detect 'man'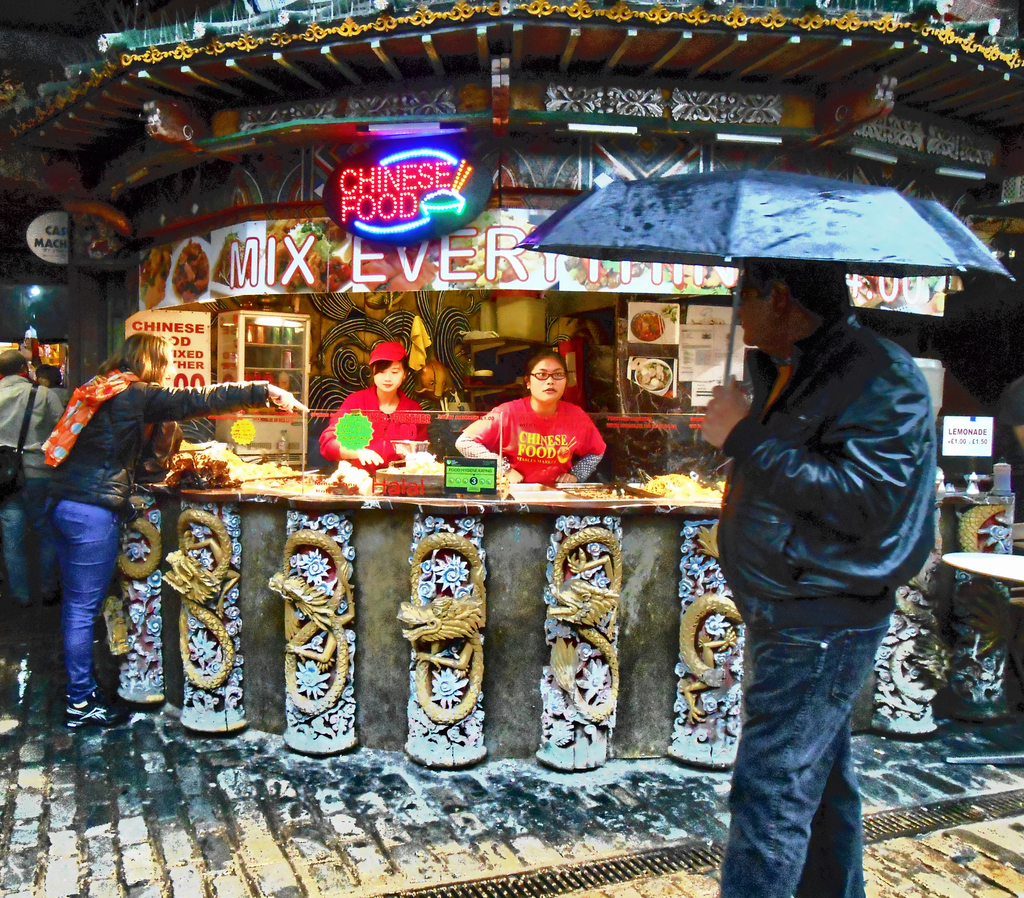
box=[669, 225, 948, 884]
